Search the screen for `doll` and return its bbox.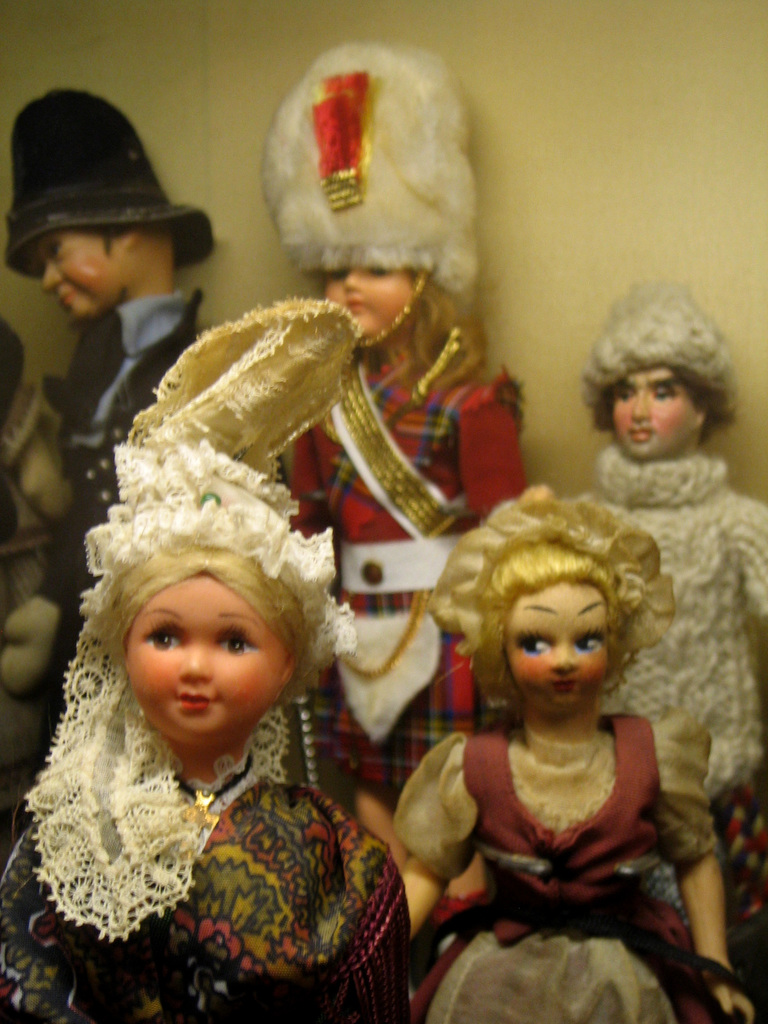
Found: 571:287:765:966.
